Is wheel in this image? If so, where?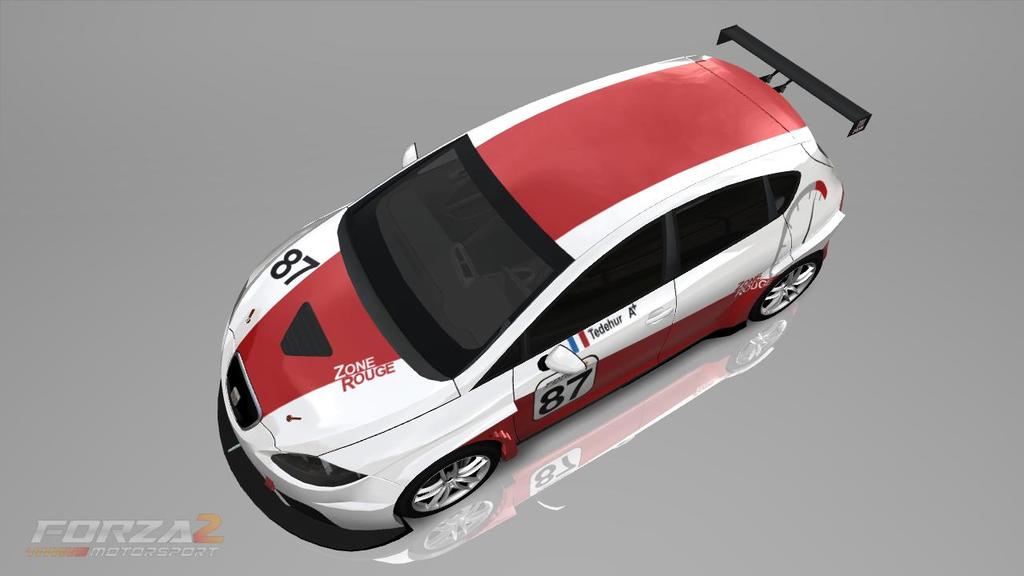
Yes, at [left=749, top=265, right=826, bottom=323].
